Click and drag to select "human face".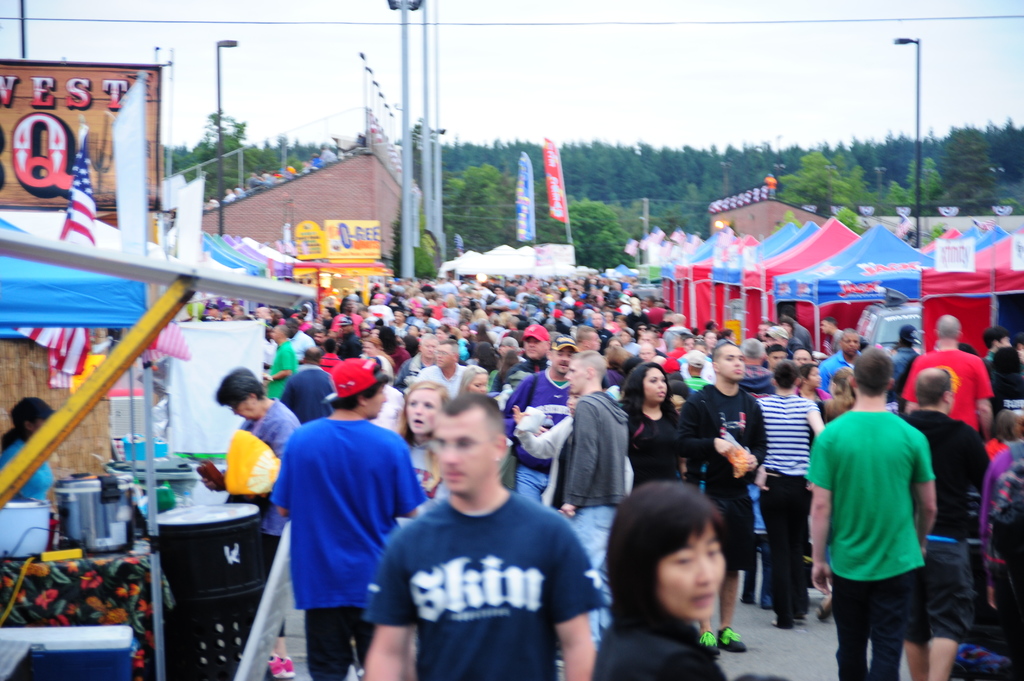
Selection: <box>553,347,571,373</box>.
